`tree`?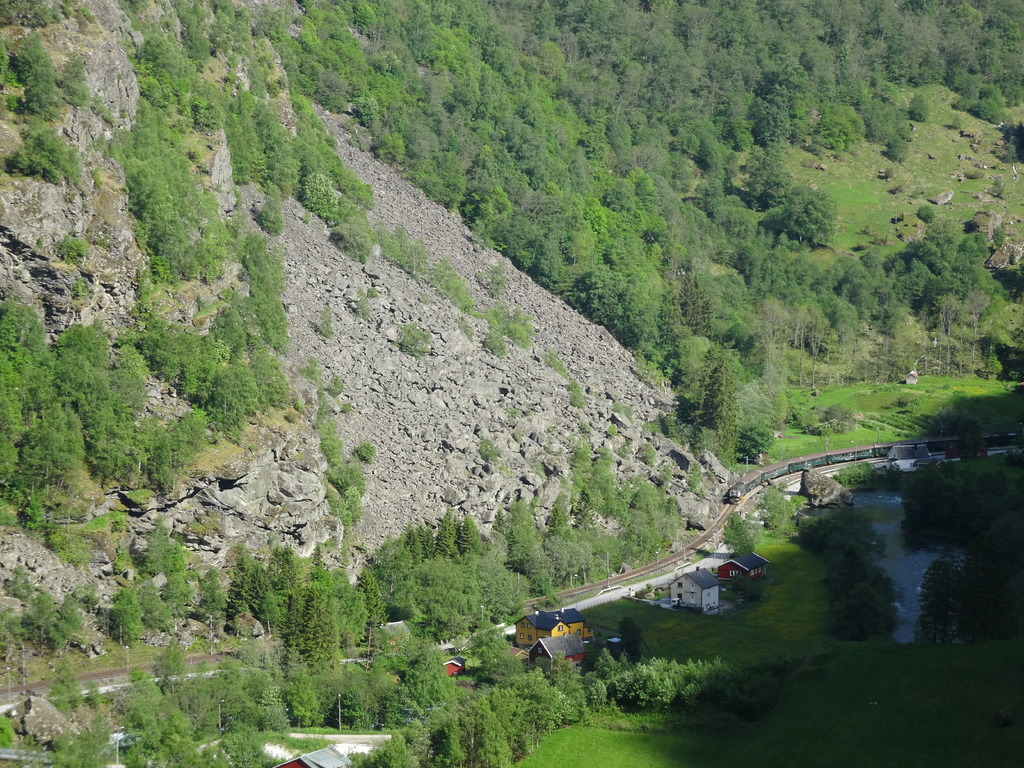
region(0, 293, 47, 364)
